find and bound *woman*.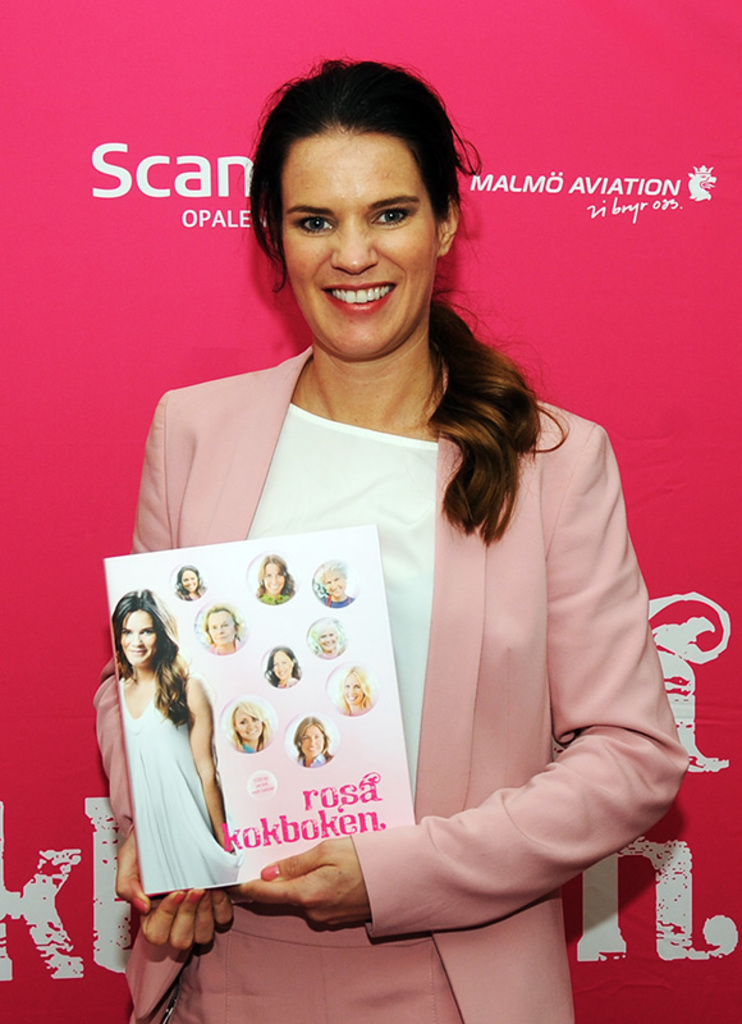
Bound: (x1=118, y1=588, x2=243, y2=901).
